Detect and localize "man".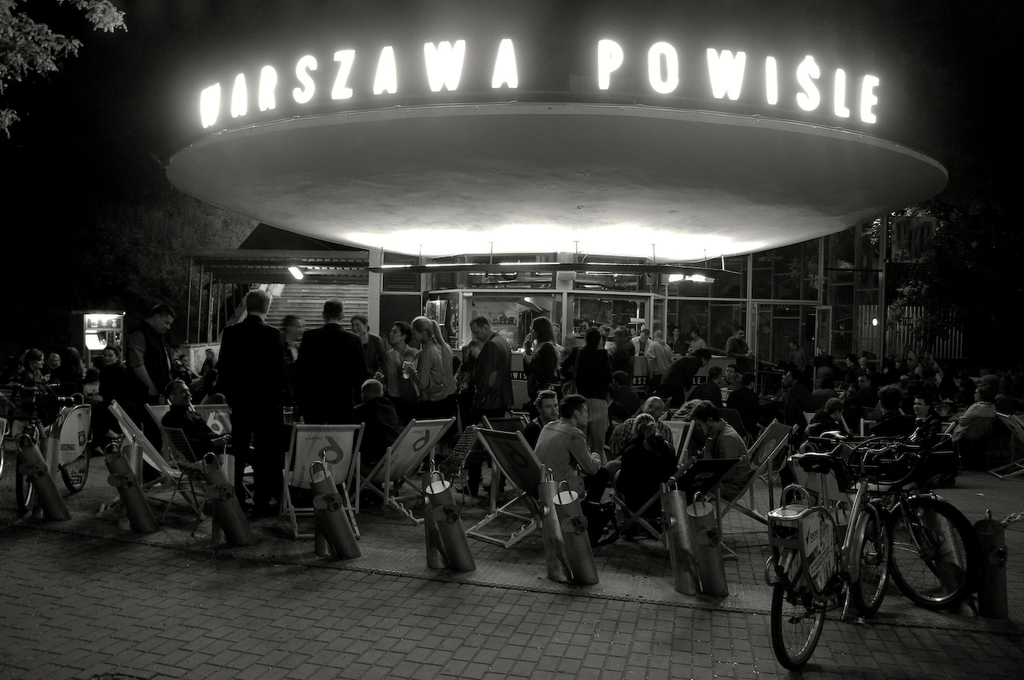
Localized at bbox=(690, 365, 725, 406).
